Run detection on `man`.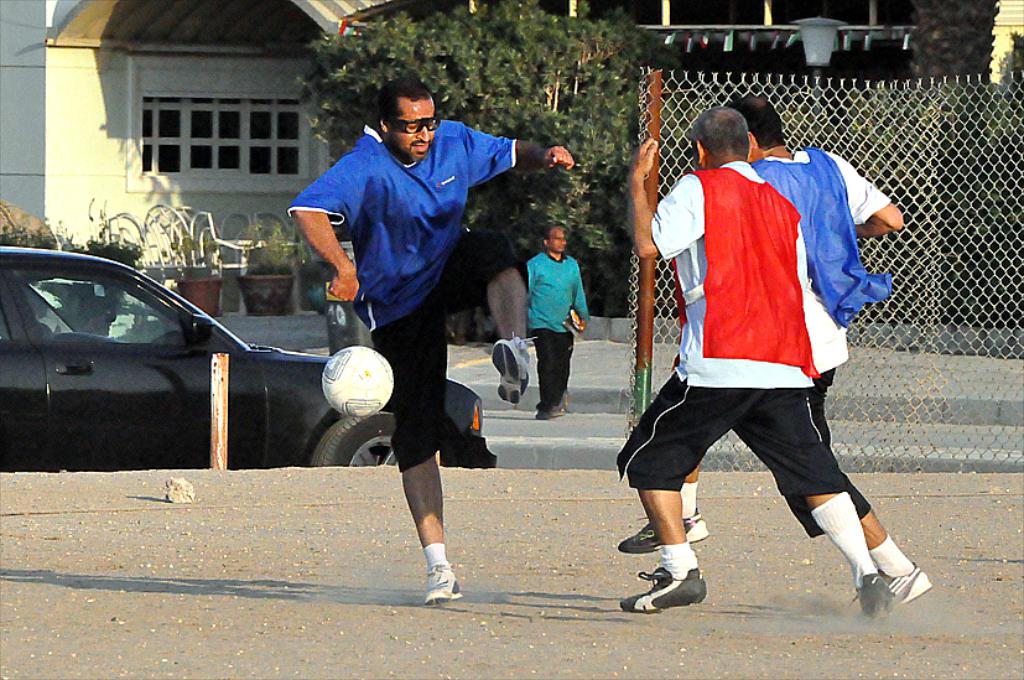
Result: x1=525 y1=216 x2=589 y2=415.
